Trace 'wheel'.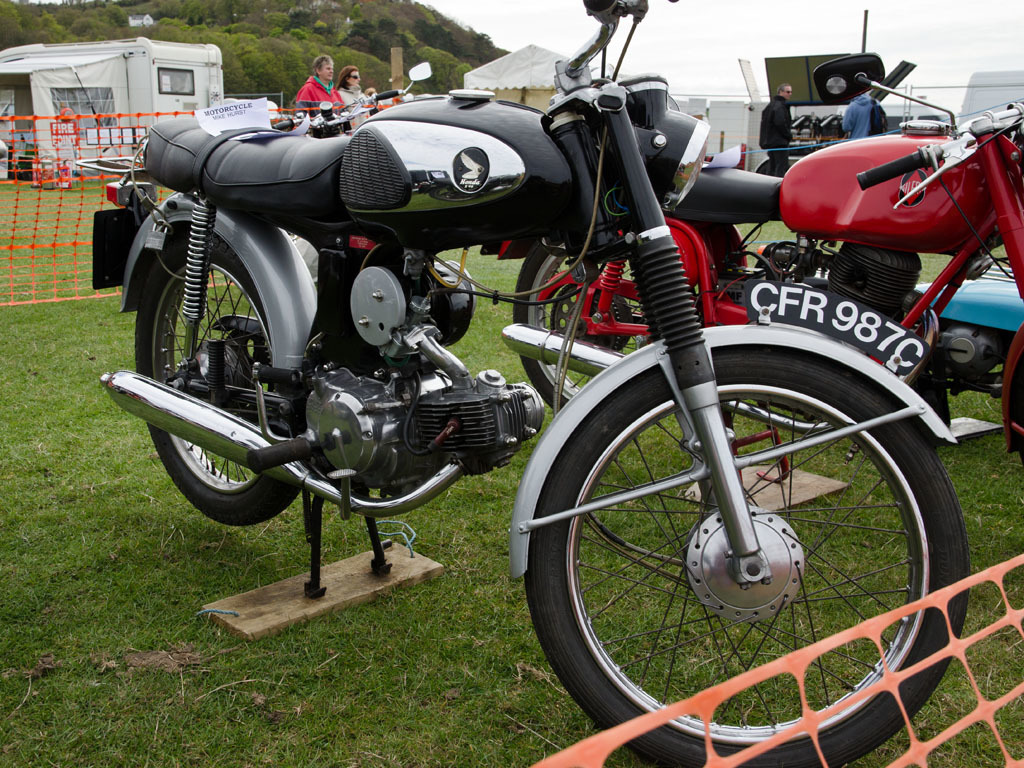
Traced to (x1=138, y1=226, x2=303, y2=519).
